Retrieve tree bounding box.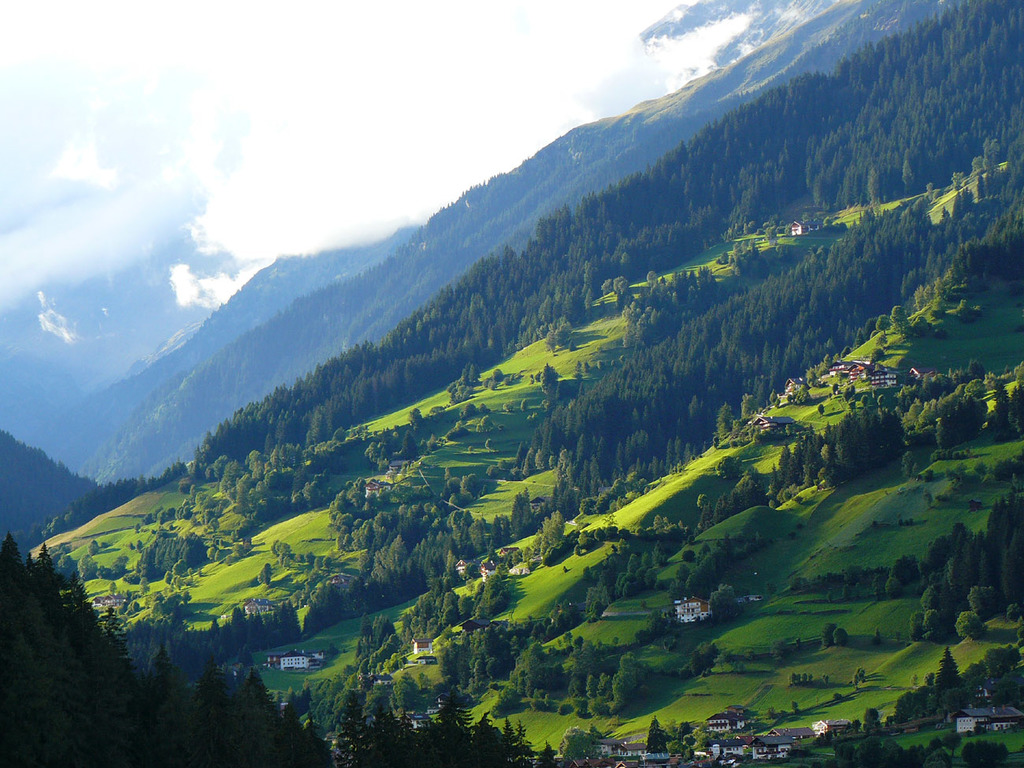
Bounding box: x1=276, y1=602, x2=295, y2=637.
